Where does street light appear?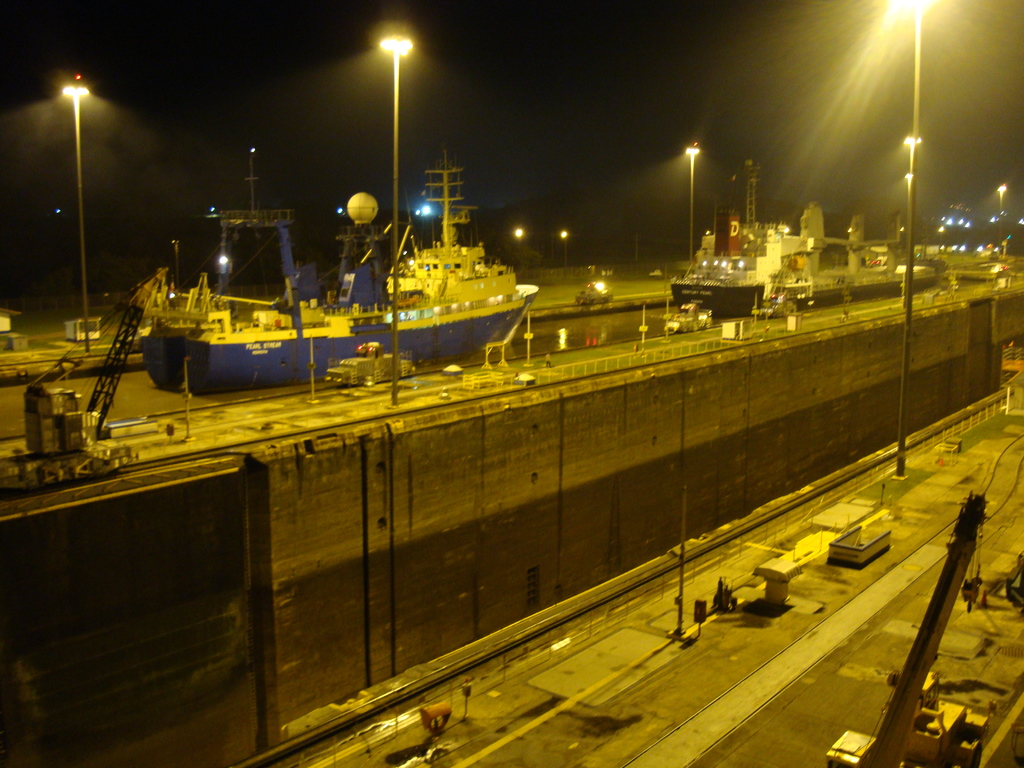
Appears at box(60, 84, 88, 349).
